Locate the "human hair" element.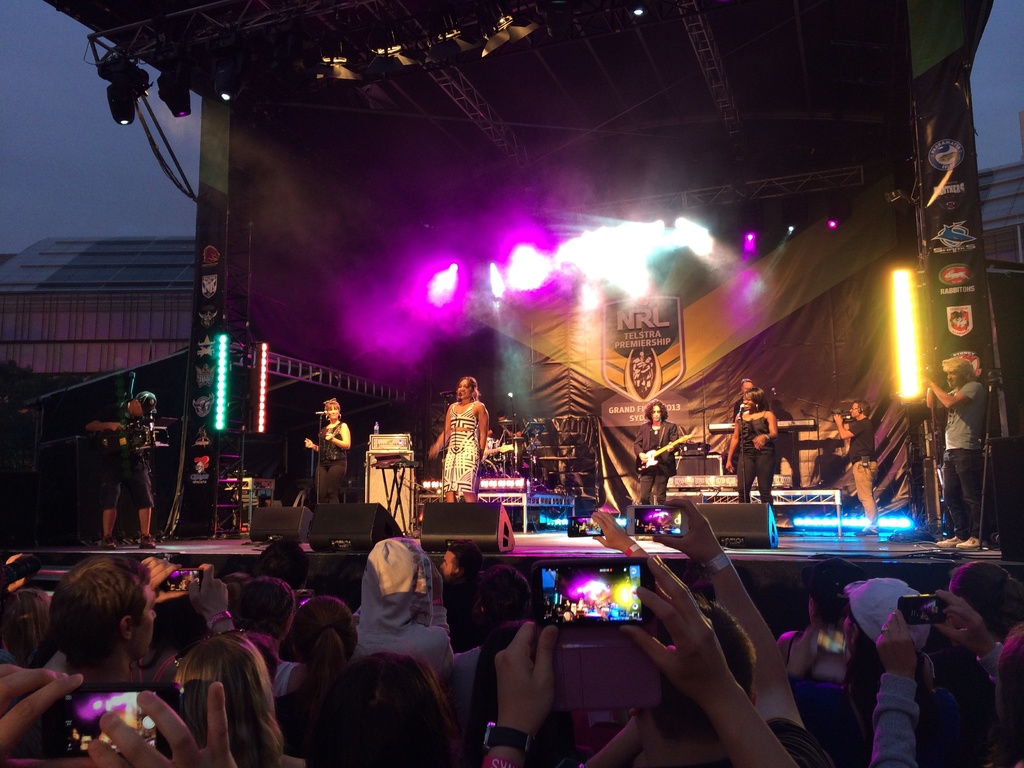
Element bbox: Rect(851, 401, 871, 416).
